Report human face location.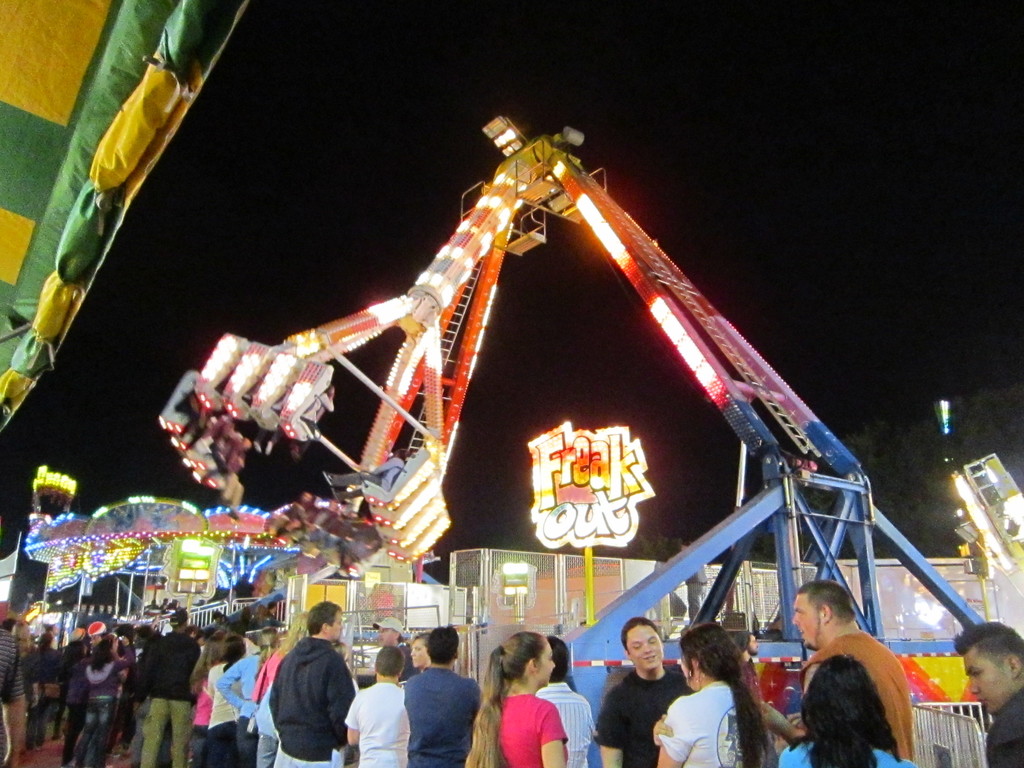
Report: left=791, top=591, right=822, bottom=651.
